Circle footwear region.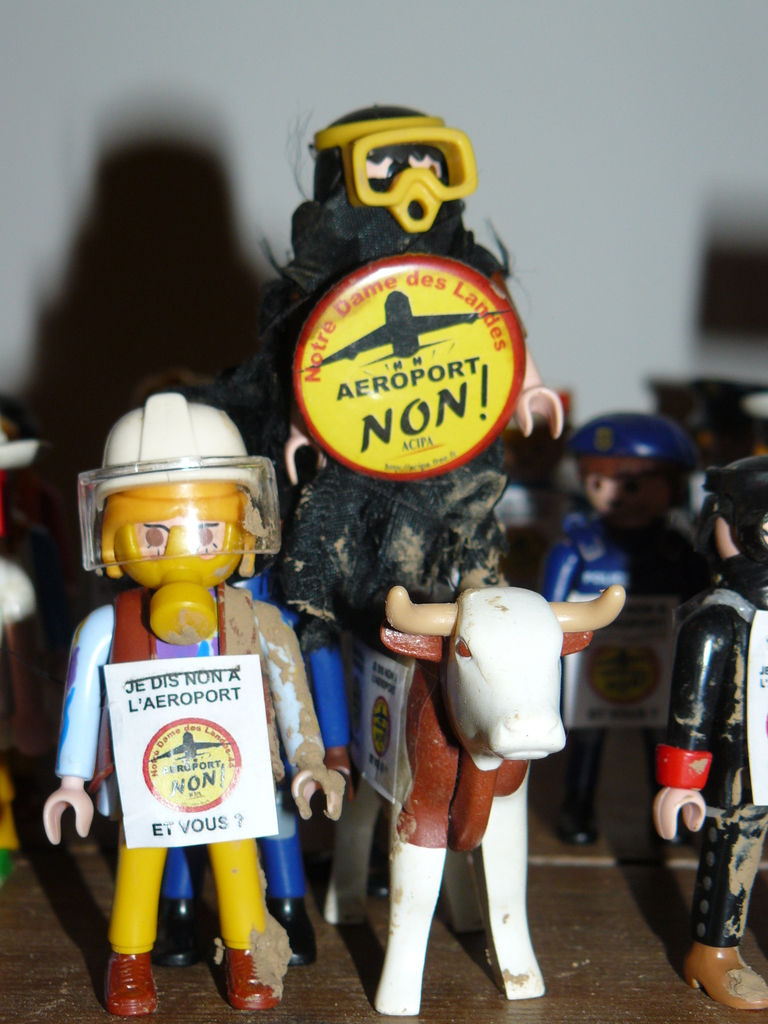
Region: Rect(200, 929, 287, 1014).
